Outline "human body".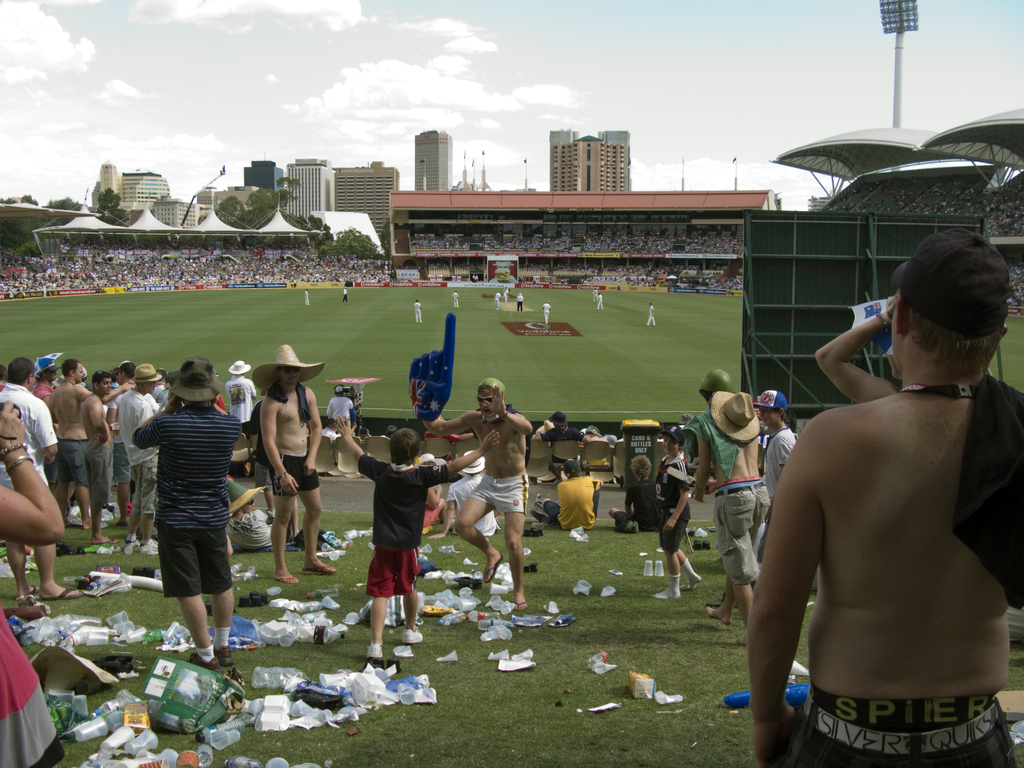
Outline: crop(345, 289, 348, 304).
